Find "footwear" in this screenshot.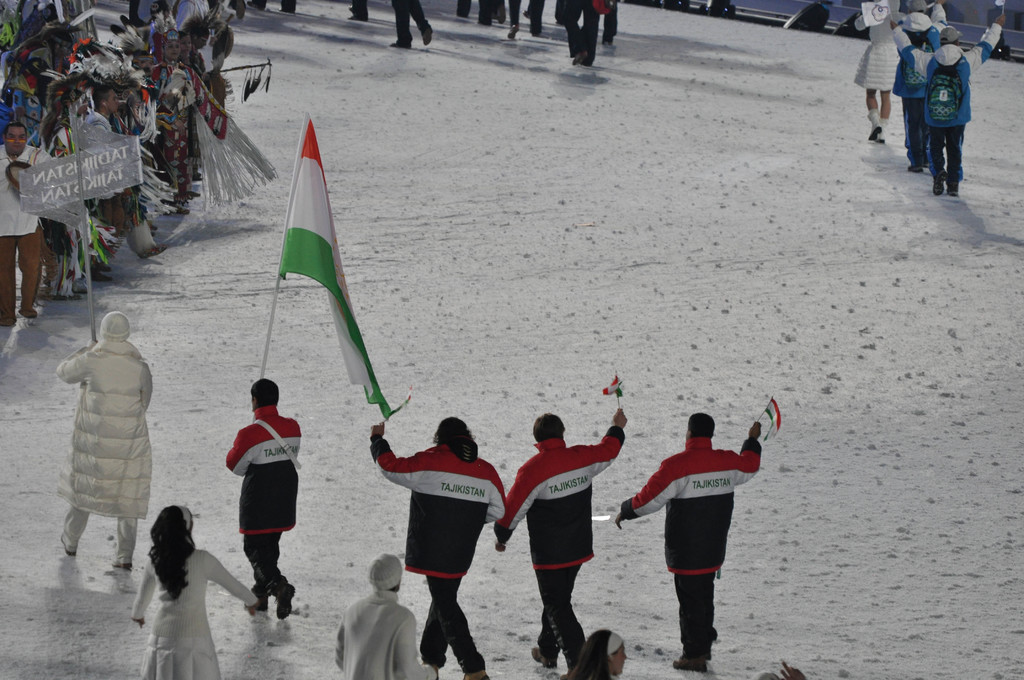
The bounding box for "footwear" is 87, 273, 113, 283.
